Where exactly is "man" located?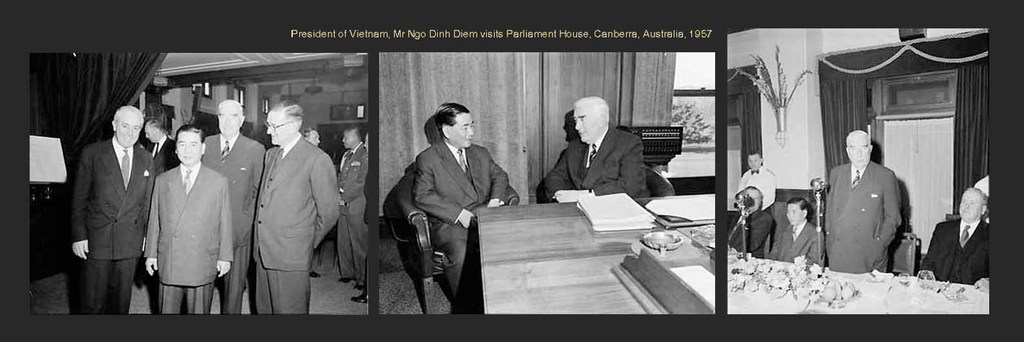
Its bounding box is <box>540,97,651,199</box>.
